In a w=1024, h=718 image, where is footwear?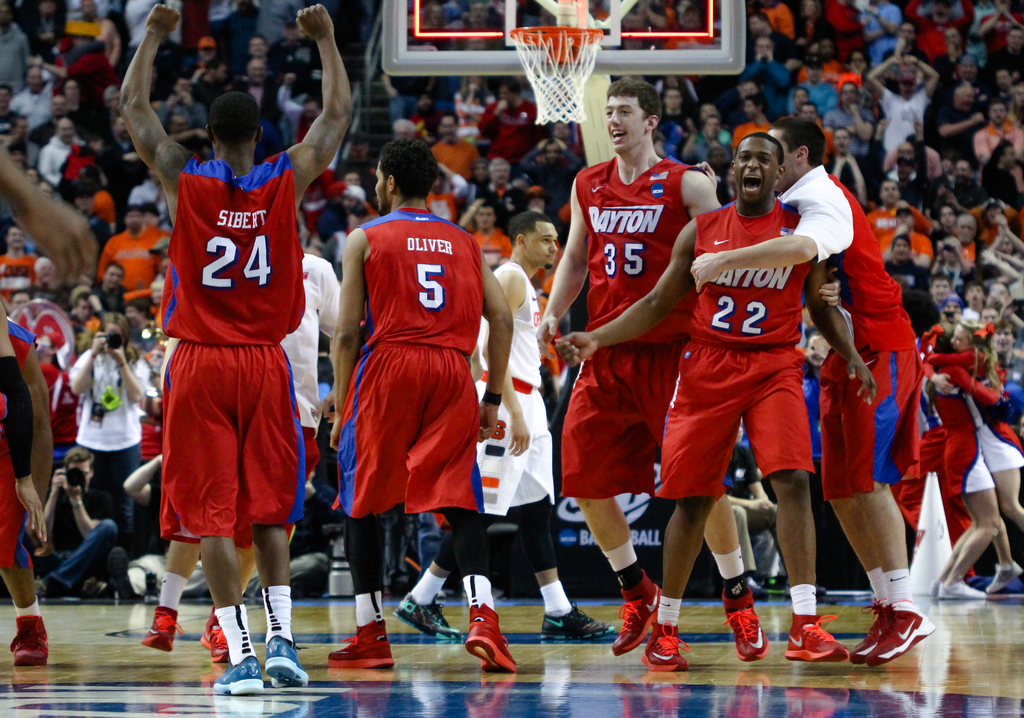
[15,617,55,663].
